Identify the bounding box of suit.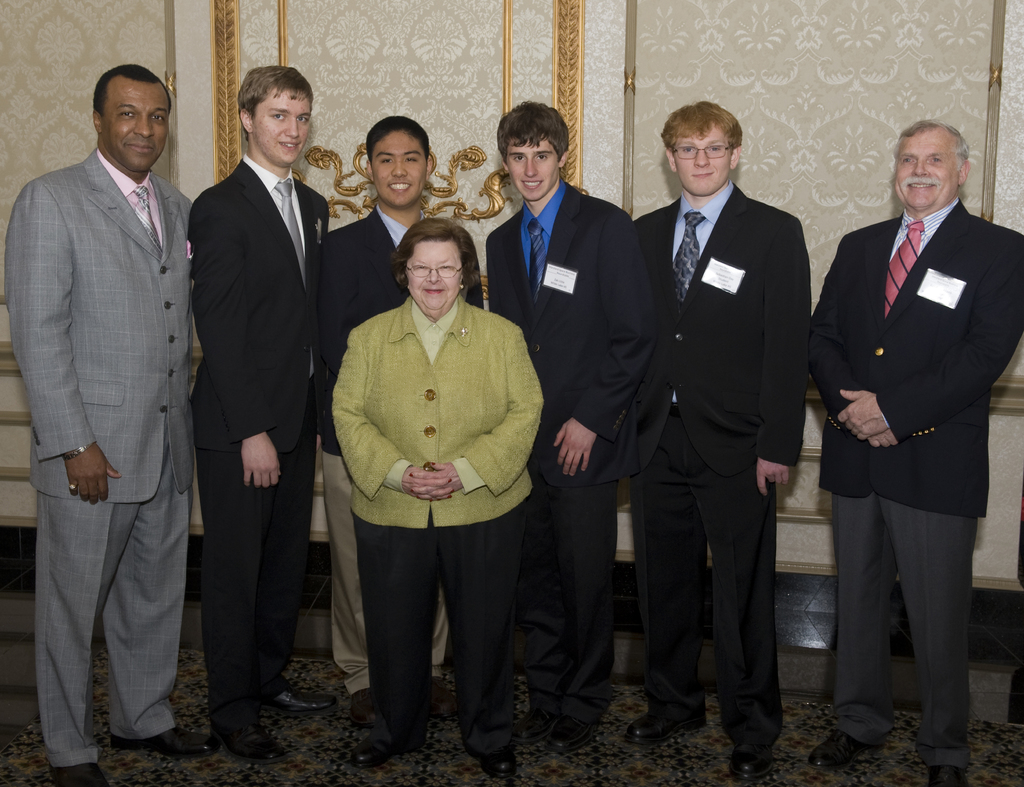
314 202 487 699.
